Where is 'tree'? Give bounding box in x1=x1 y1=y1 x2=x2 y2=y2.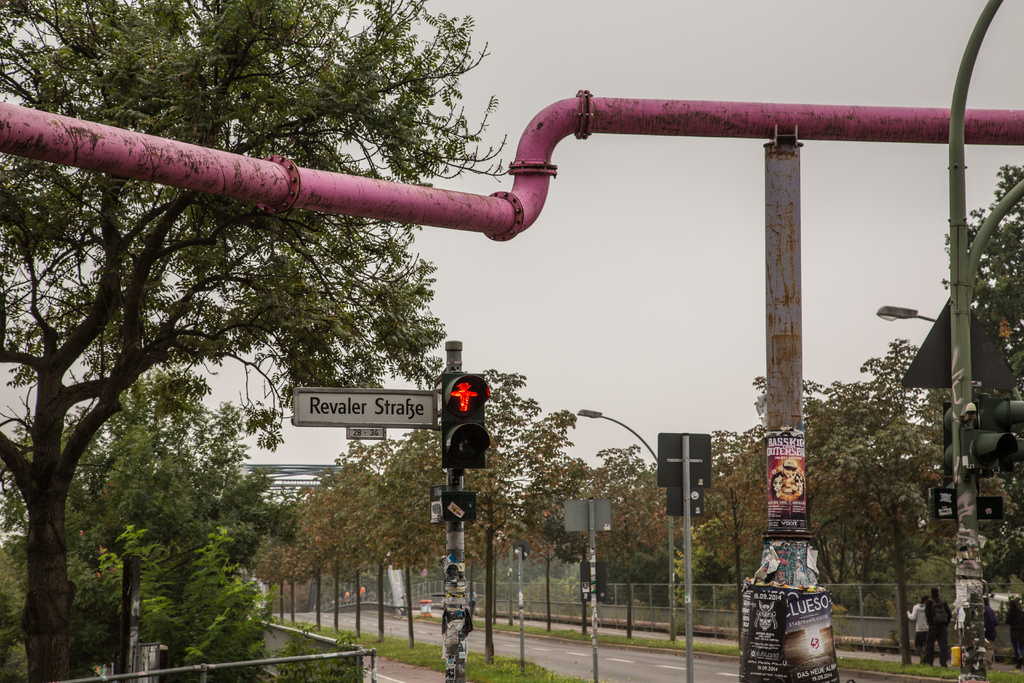
x1=930 y1=162 x2=1023 y2=593.
